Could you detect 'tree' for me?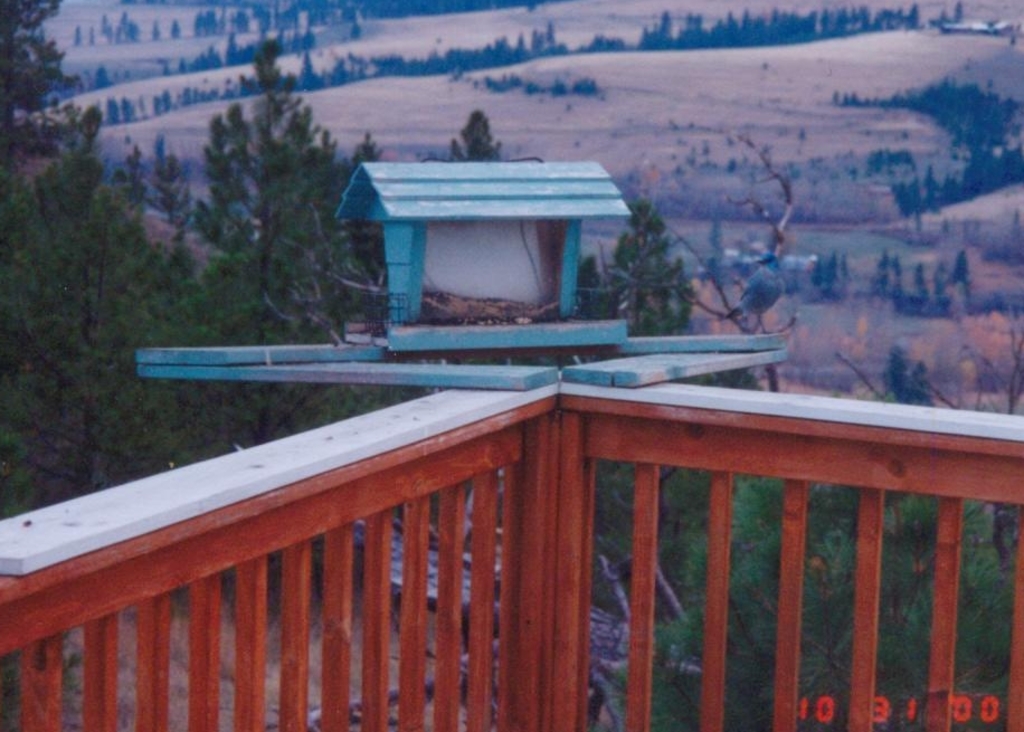
Detection result: [left=153, top=15, right=160, bottom=54].
